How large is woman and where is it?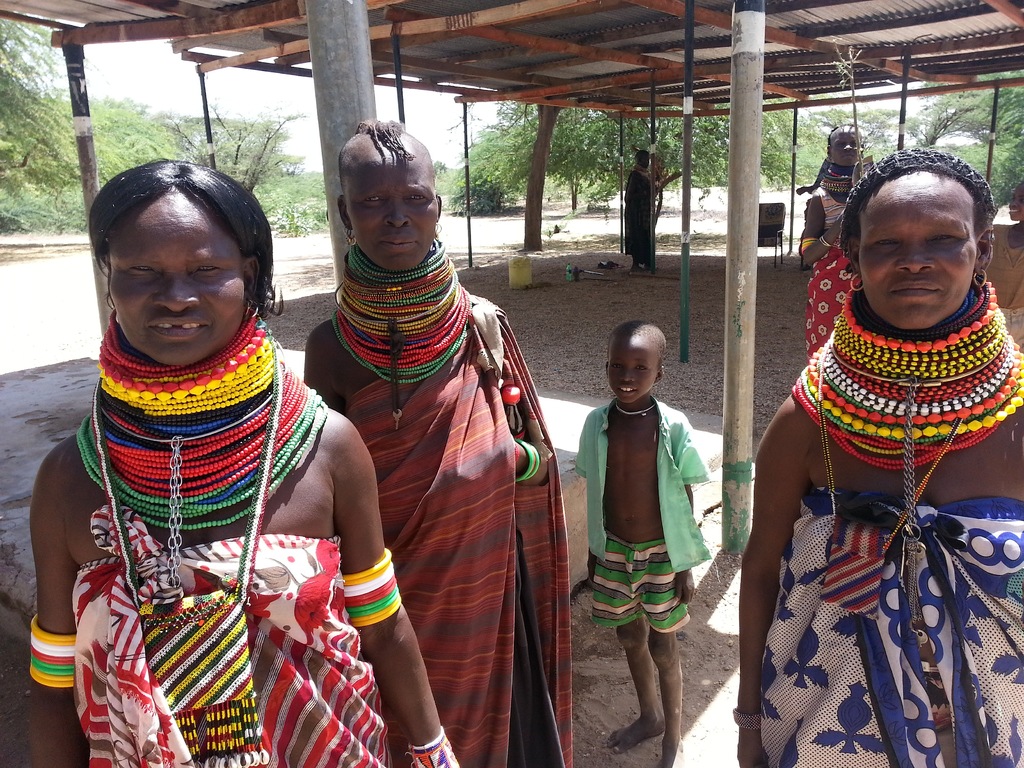
Bounding box: bbox(55, 161, 424, 767).
